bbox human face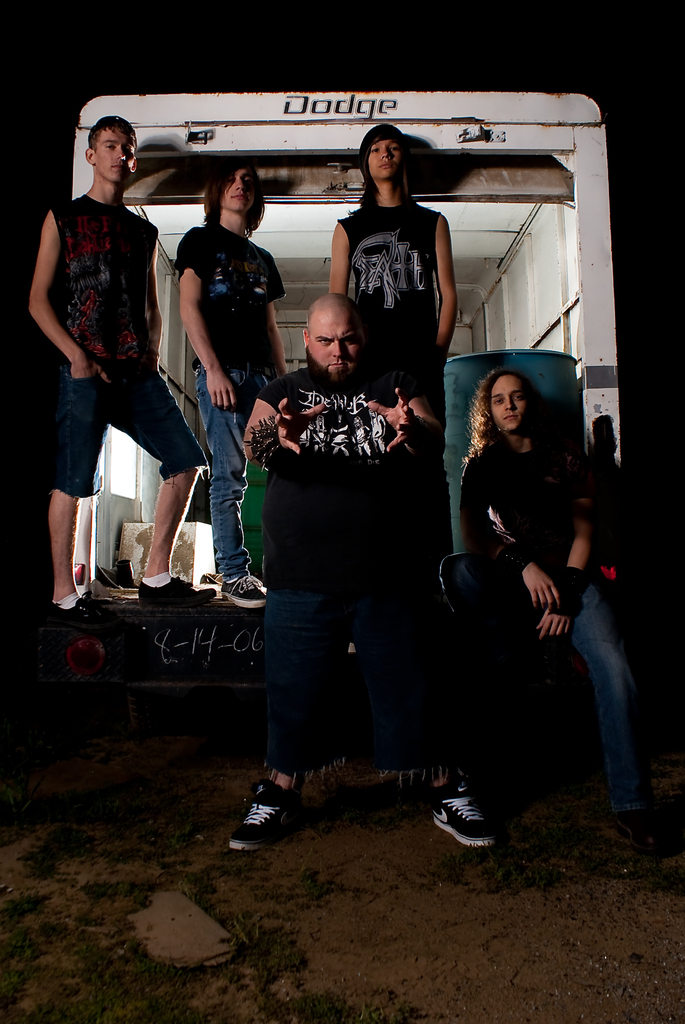
crop(223, 167, 254, 212)
